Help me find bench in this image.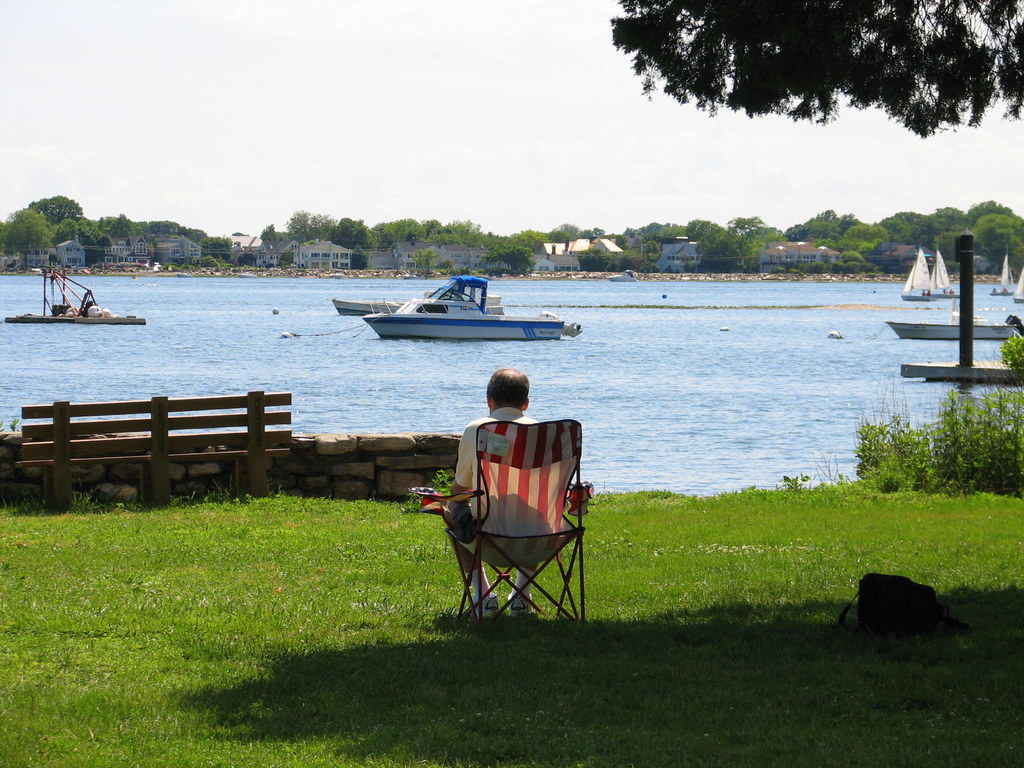
Found it: detection(22, 383, 343, 511).
